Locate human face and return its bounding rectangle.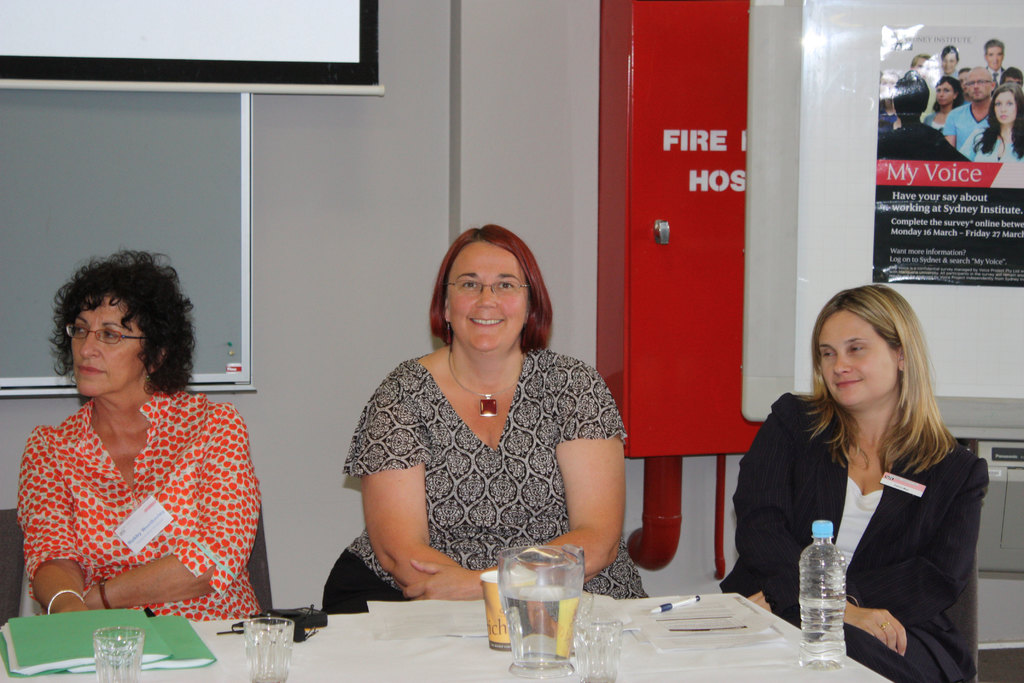
crop(68, 299, 141, 399).
